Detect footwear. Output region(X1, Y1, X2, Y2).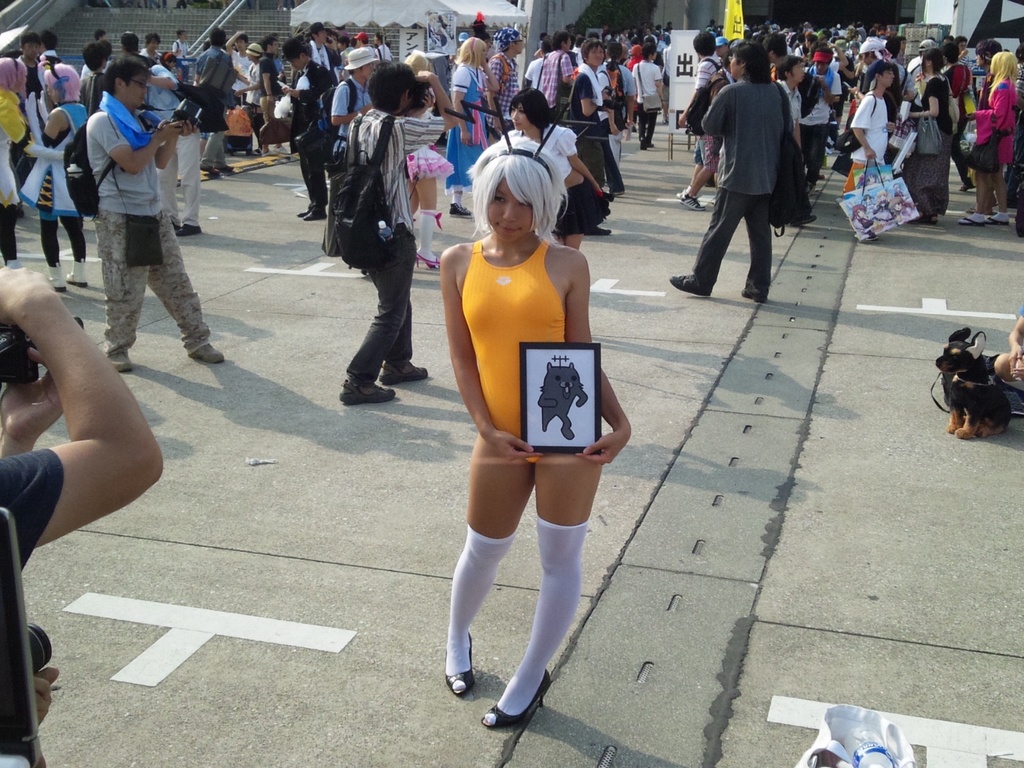
region(584, 223, 614, 237).
